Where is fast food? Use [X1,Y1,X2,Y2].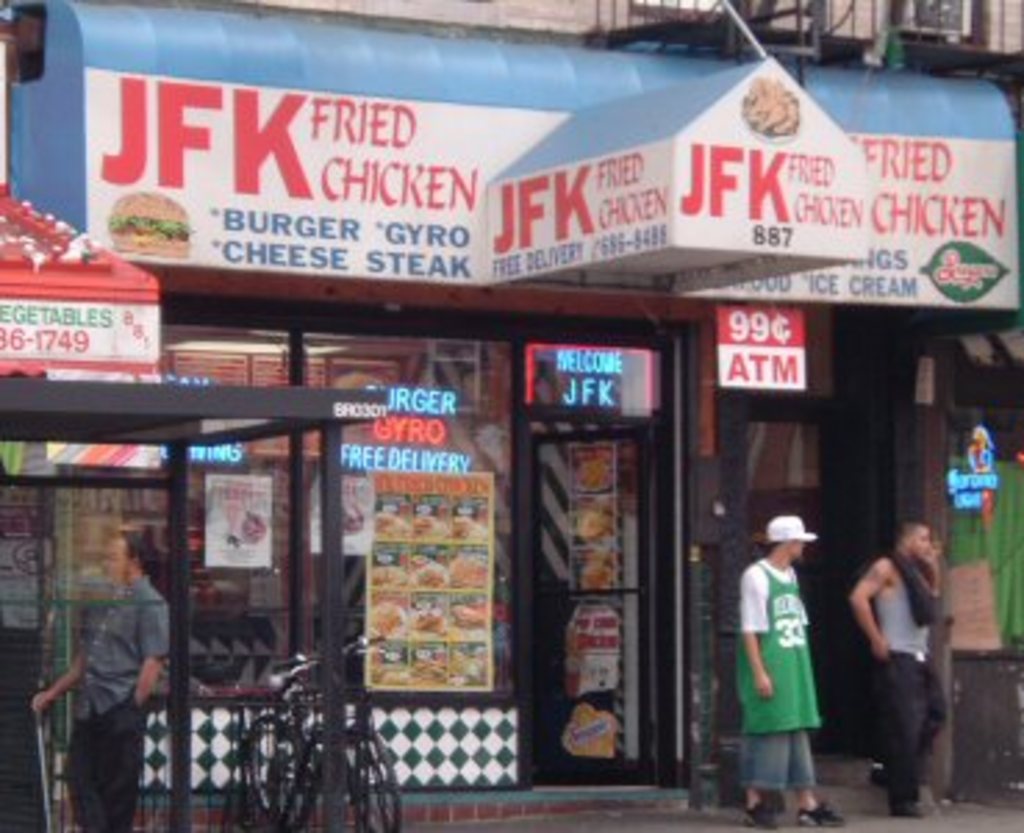
[574,505,611,541].
